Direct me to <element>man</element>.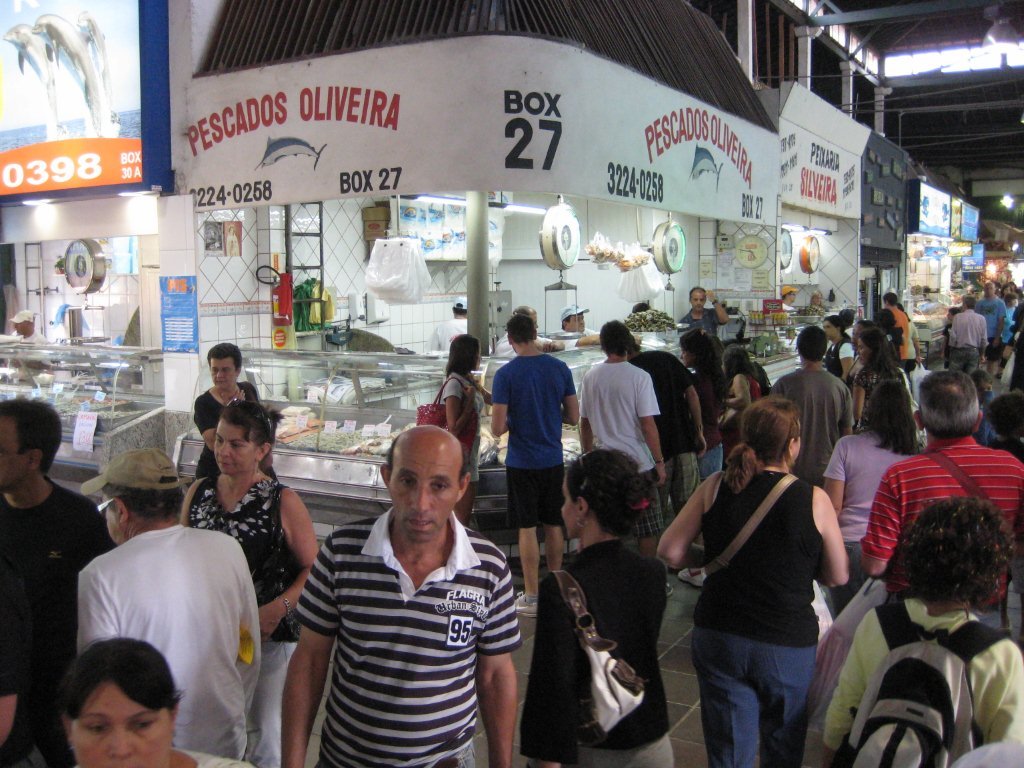
Direction: l=577, t=319, r=677, b=598.
